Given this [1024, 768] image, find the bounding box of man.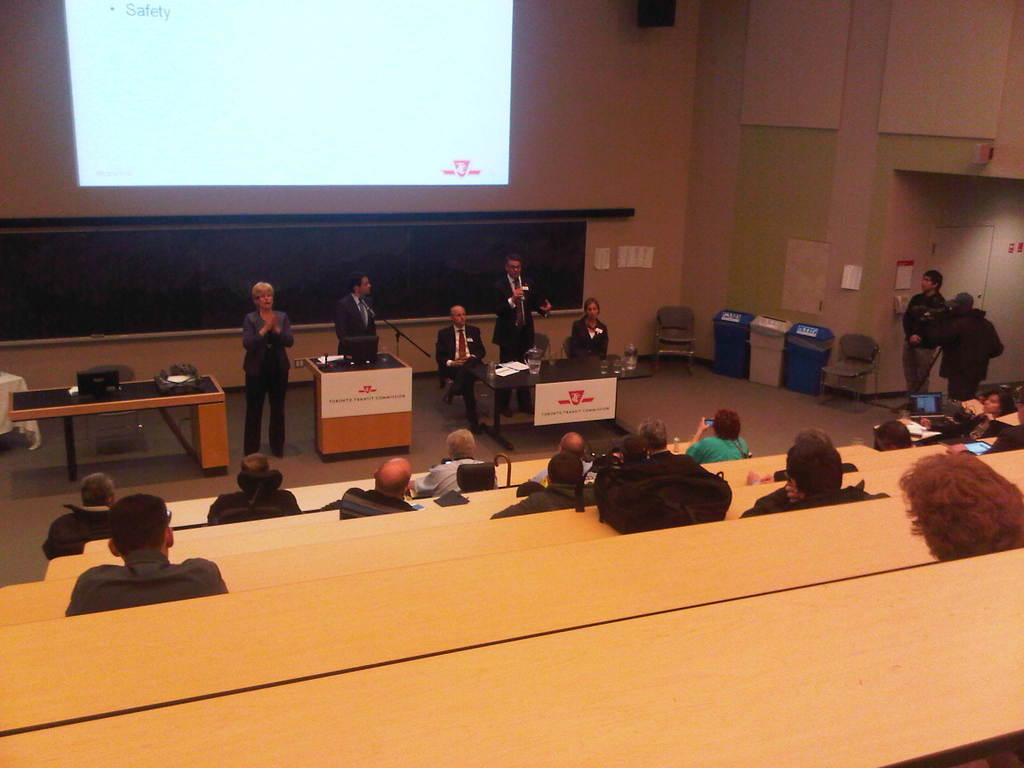
(x1=314, y1=279, x2=387, y2=360).
